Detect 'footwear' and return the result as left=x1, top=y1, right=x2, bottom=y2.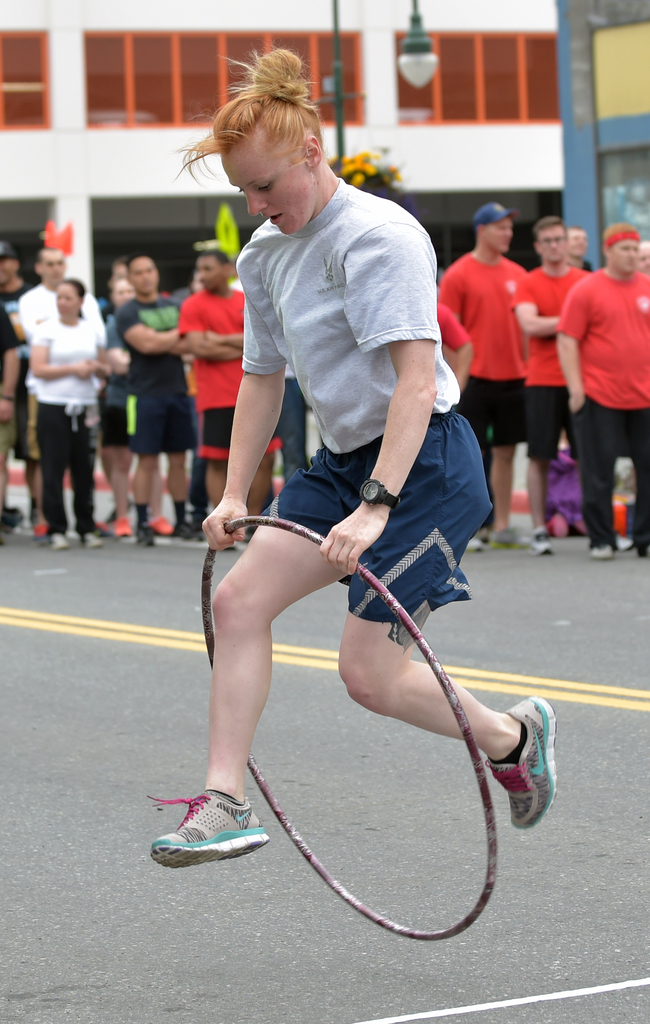
left=117, top=516, right=132, bottom=533.
